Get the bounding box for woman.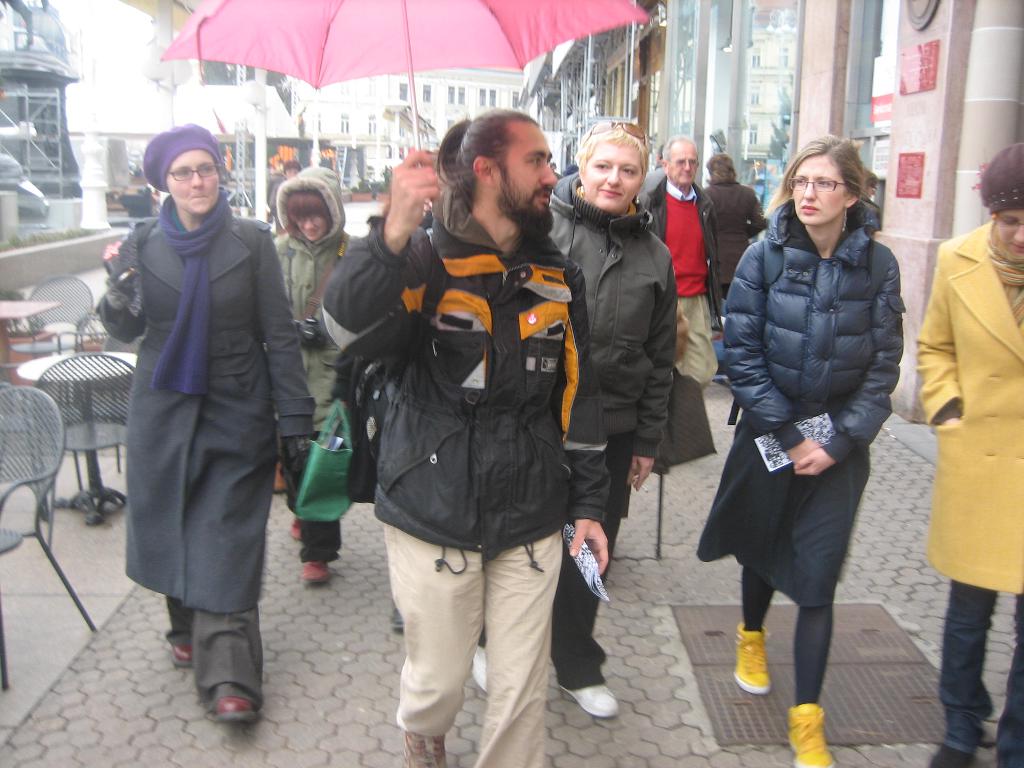
crop(114, 109, 282, 702).
